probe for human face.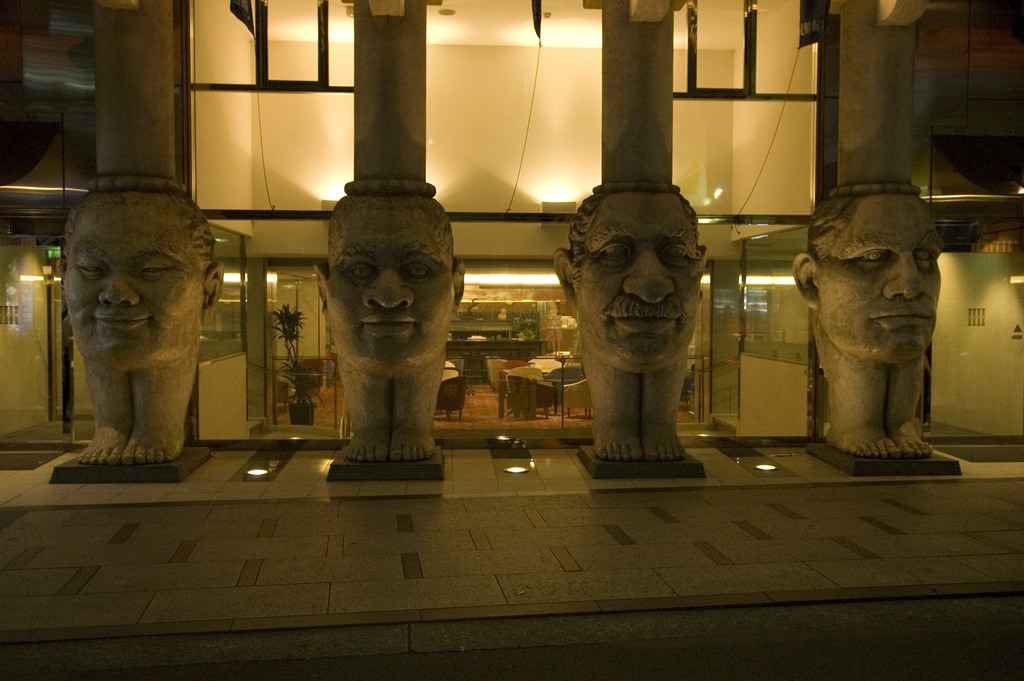
Probe result: l=320, t=220, r=454, b=372.
